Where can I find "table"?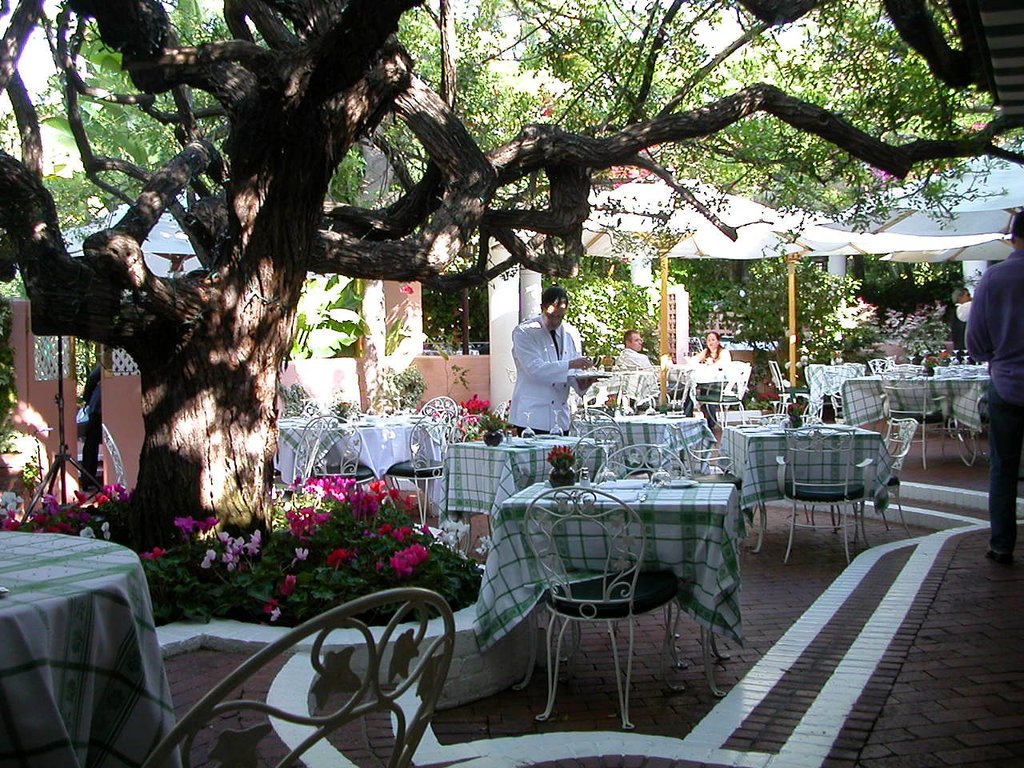
You can find it at rect(718, 422, 894, 549).
